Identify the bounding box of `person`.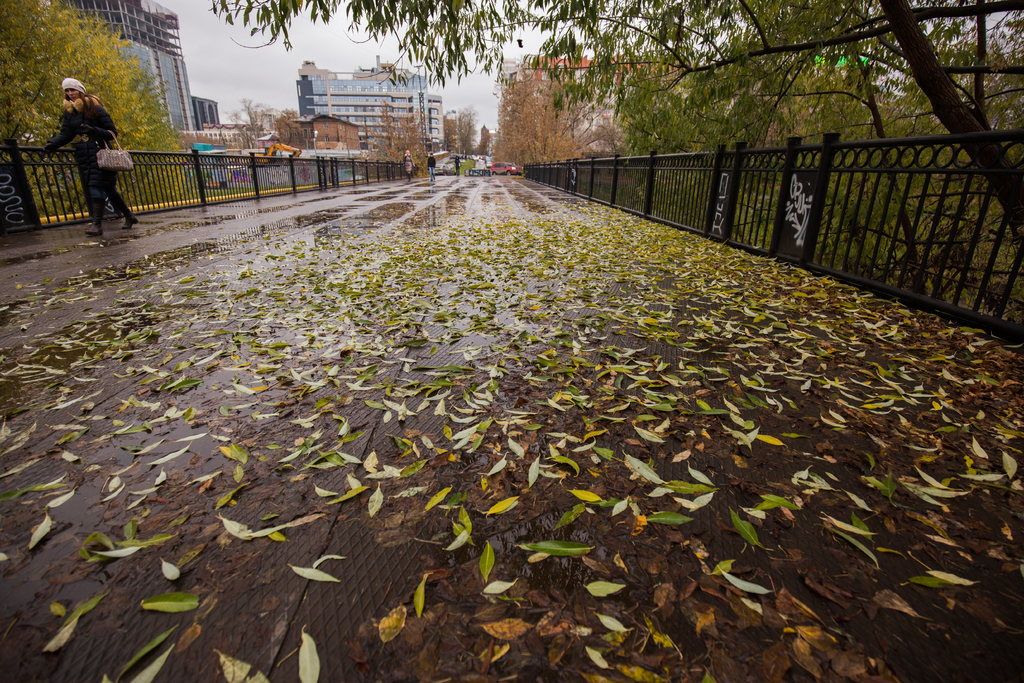
left=39, top=76, right=140, bottom=237.
